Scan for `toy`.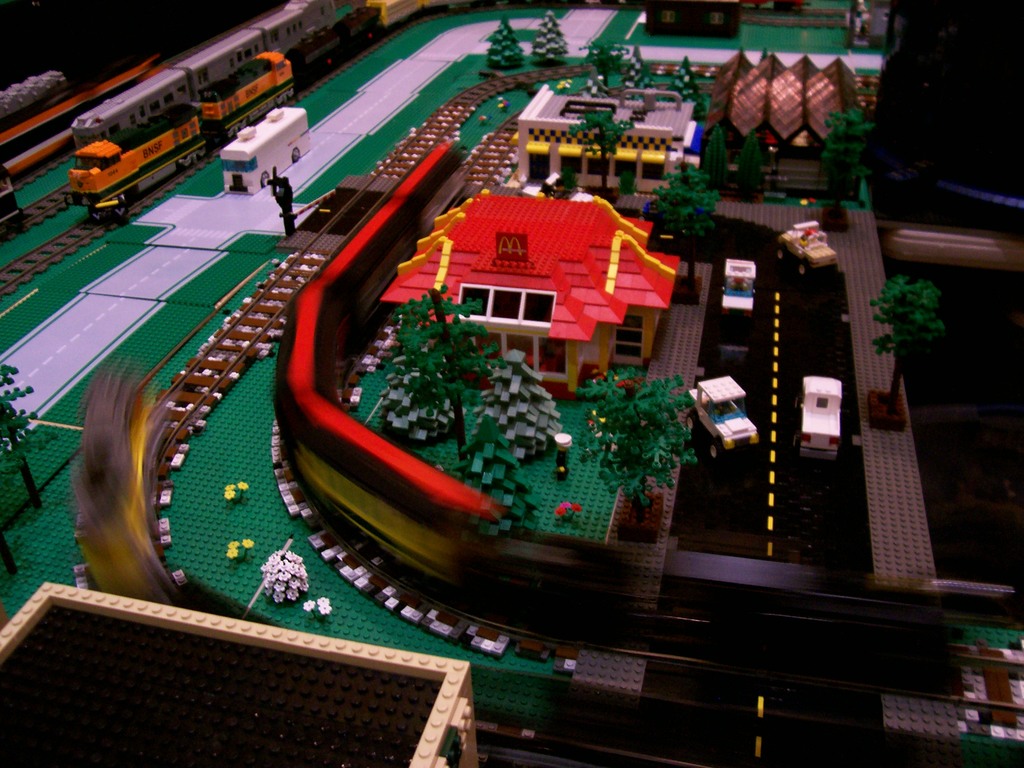
Scan result: <region>0, 568, 490, 767</region>.
